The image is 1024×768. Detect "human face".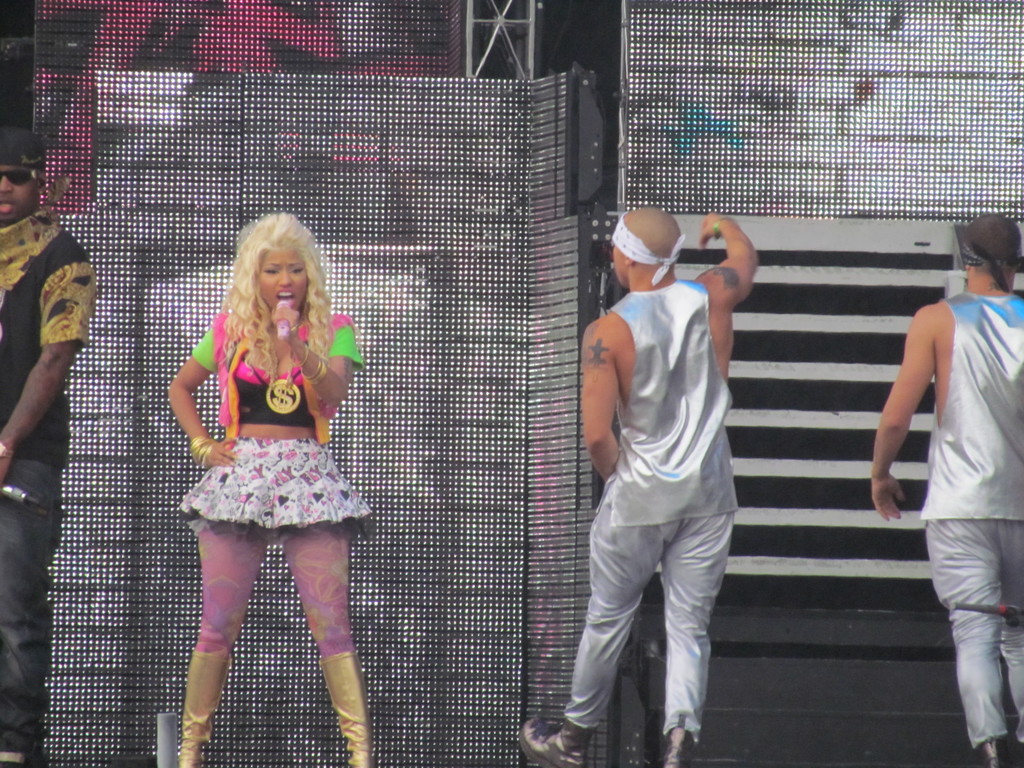
Detection: Rect(259, 251, 308, 310).
